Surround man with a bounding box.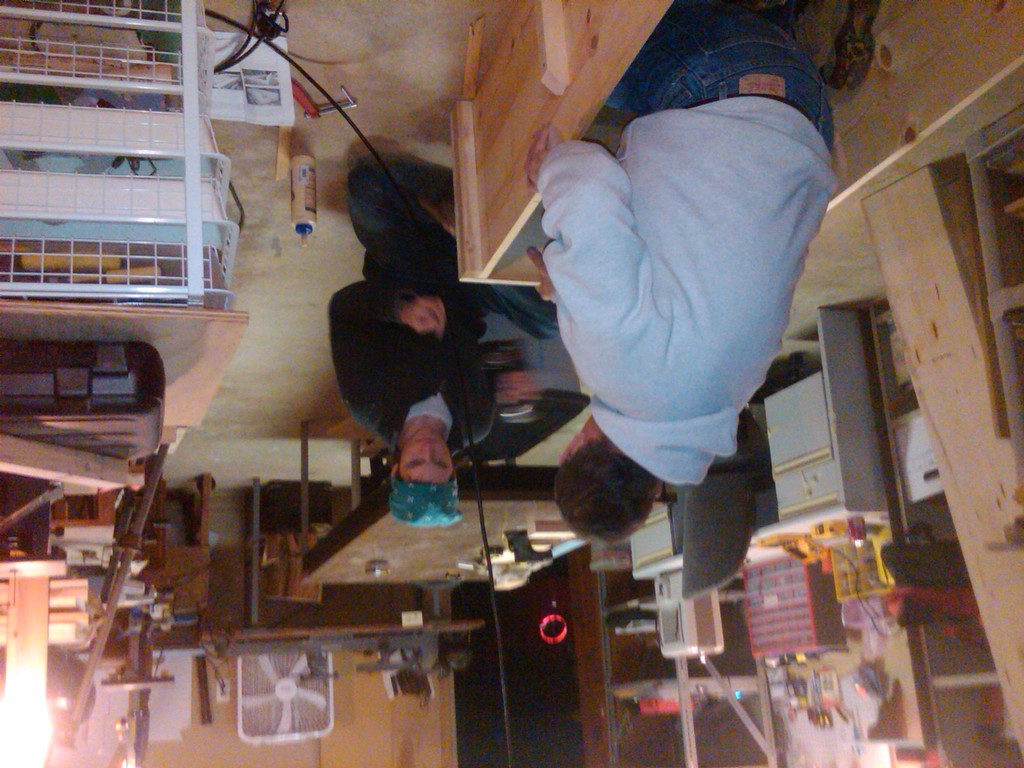
[left=314, top=157, right=513, bottom=532].
